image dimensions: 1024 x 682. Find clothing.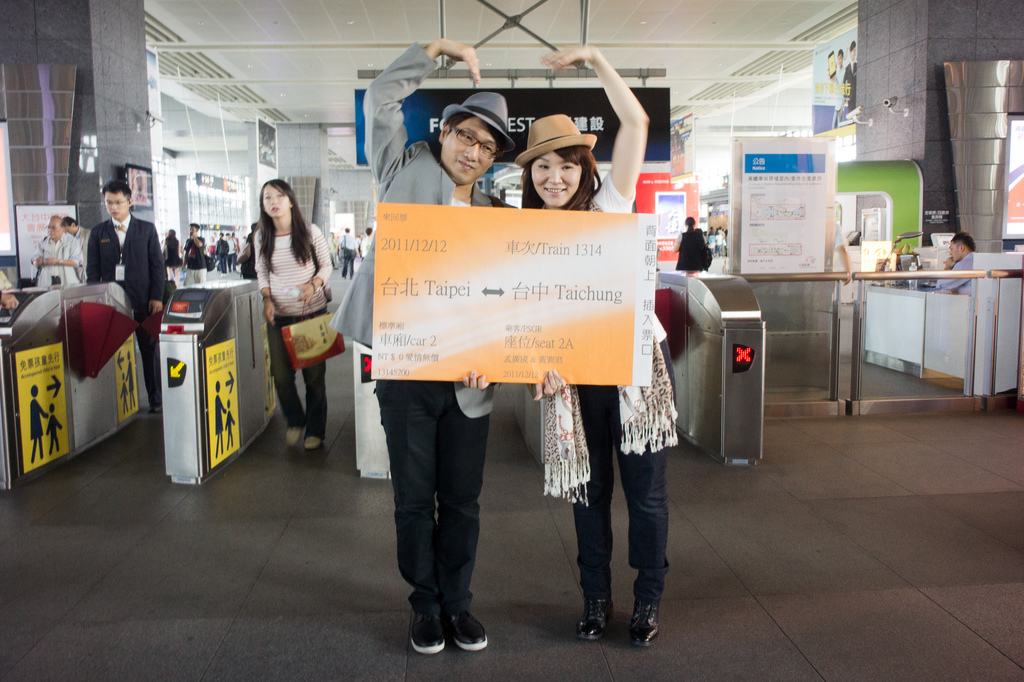
region(546, 177, 678, 610).
